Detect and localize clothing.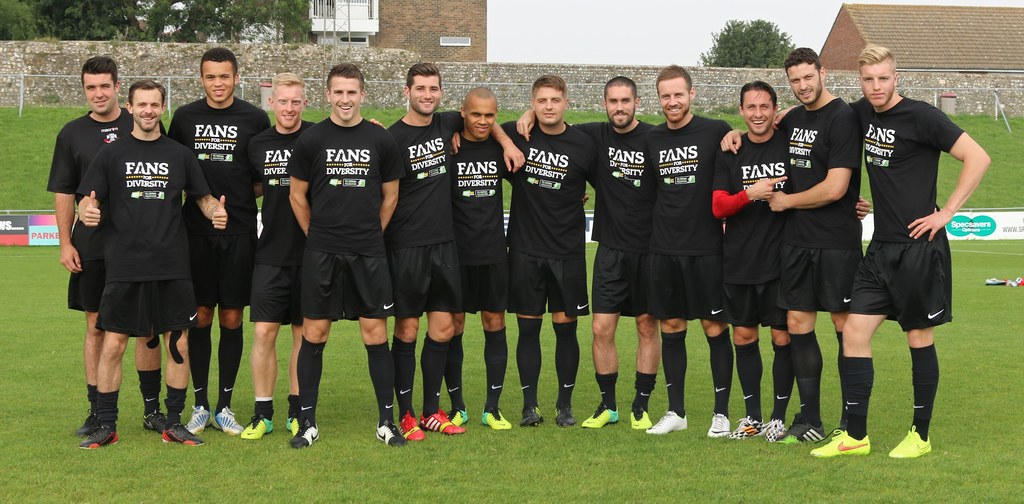
Localized at [187, 239, 252, 298].
